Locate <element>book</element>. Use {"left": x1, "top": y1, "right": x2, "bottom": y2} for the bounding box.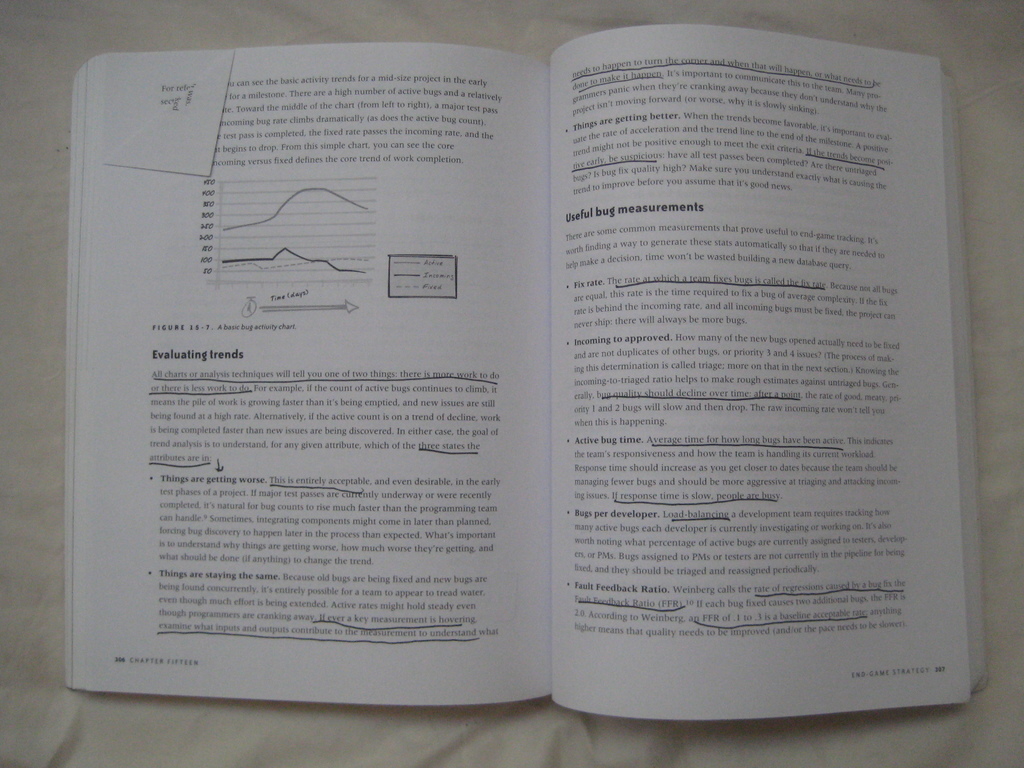
{"left": 100, "top": 15, "right": 1023, "bottom": 726}.
